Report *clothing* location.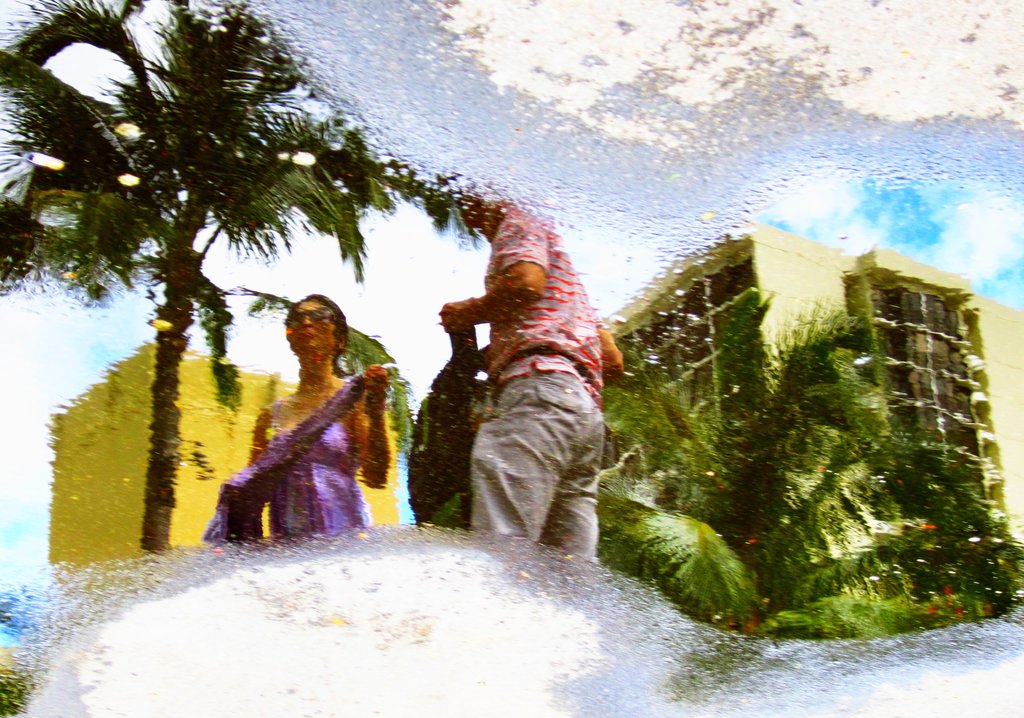
Report: [left=471, top=206, right=605, bottom=562].
